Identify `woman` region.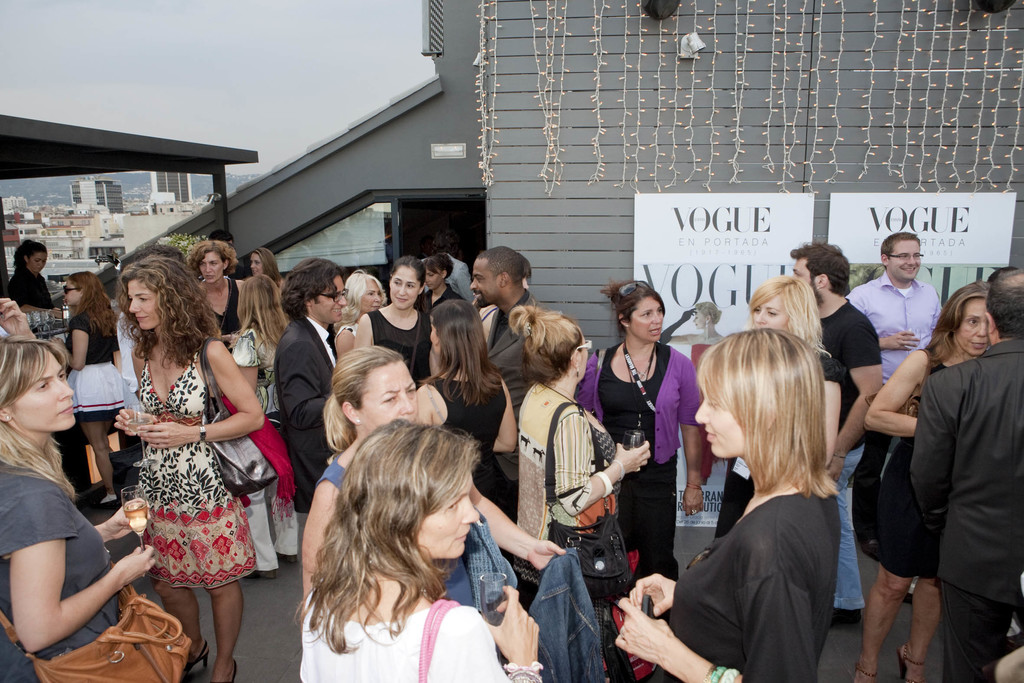
Region: bbox=(300, 349, 565, 671).
